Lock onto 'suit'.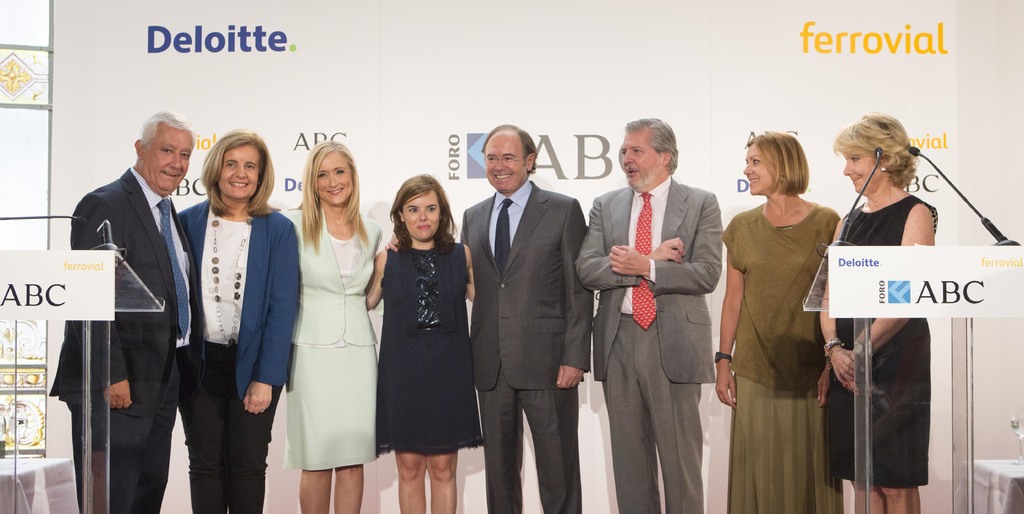
Locked: 289/203/384/346.
